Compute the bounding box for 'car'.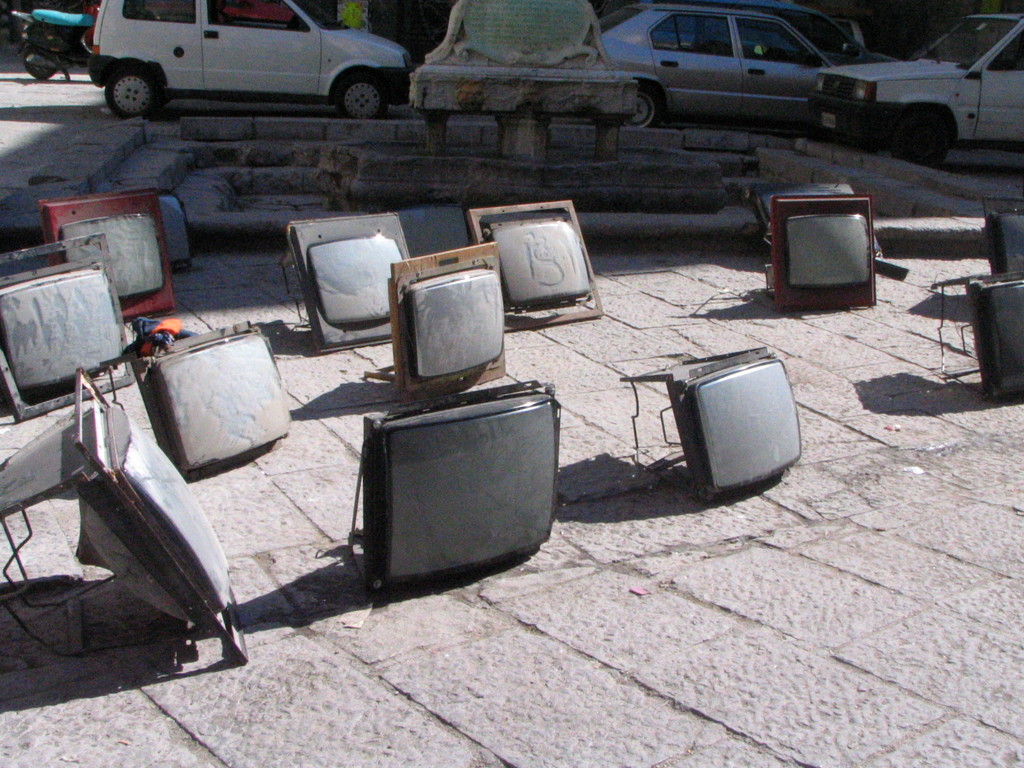
select_region(595, 0, 847, 129).
